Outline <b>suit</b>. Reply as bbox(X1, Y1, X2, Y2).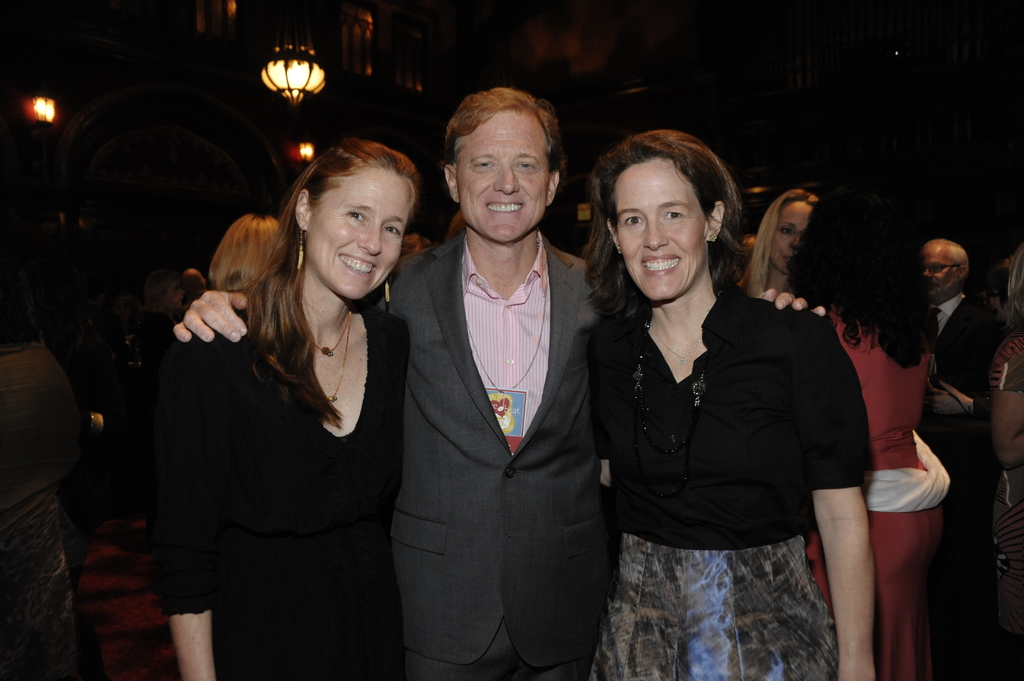
bbox(927, 292, 1002, 676).
